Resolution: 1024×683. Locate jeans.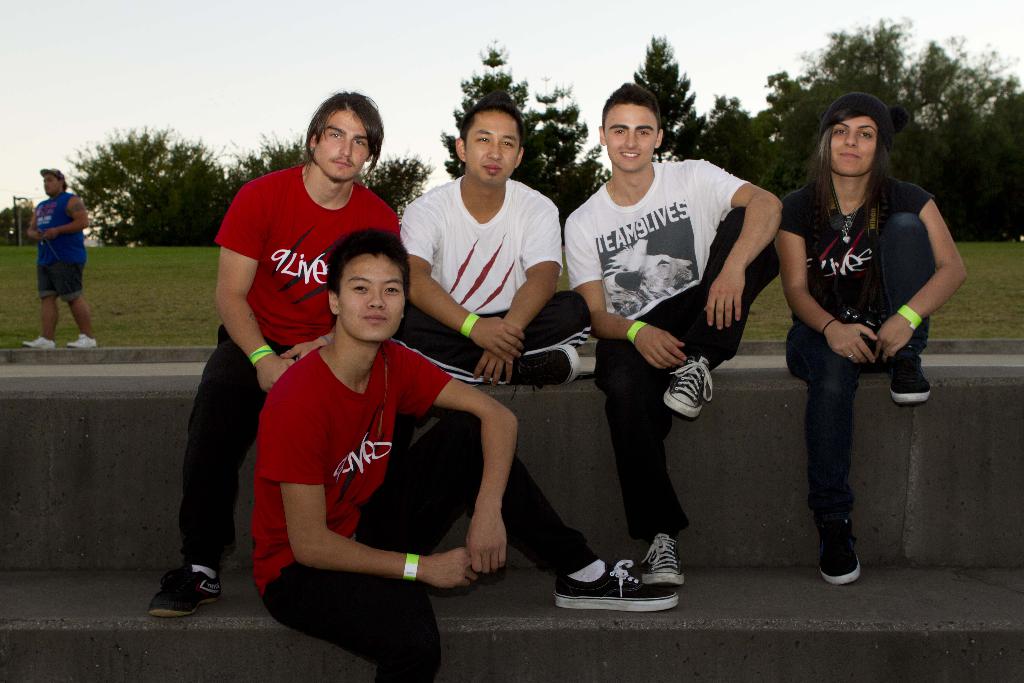
596 209 780 537.
